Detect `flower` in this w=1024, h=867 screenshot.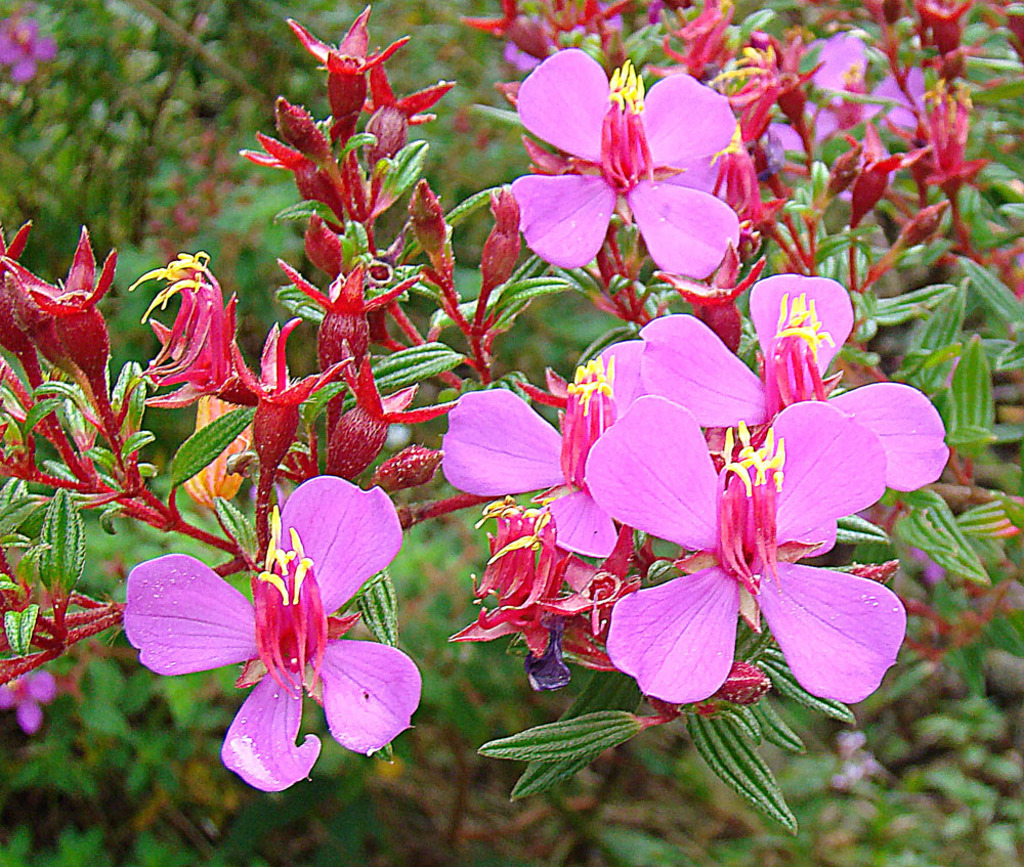
Detection: bbox=[120, 462, 430, 793].
